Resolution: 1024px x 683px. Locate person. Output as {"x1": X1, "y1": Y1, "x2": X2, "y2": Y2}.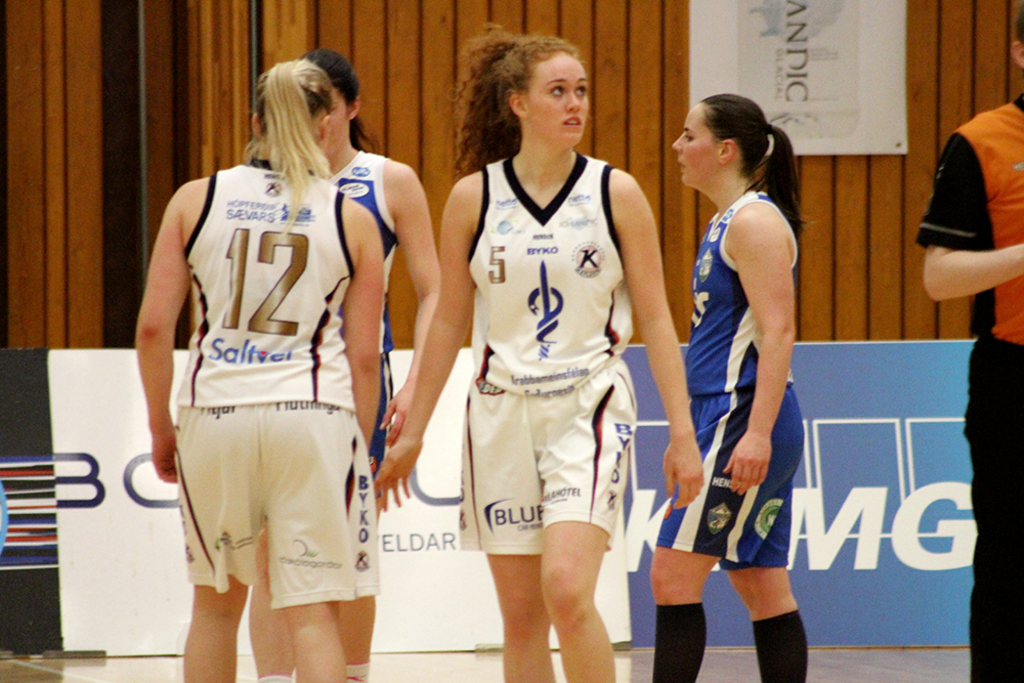
{"x1": 421, "y1": 48, "x2": 669, "y2": 682}.
